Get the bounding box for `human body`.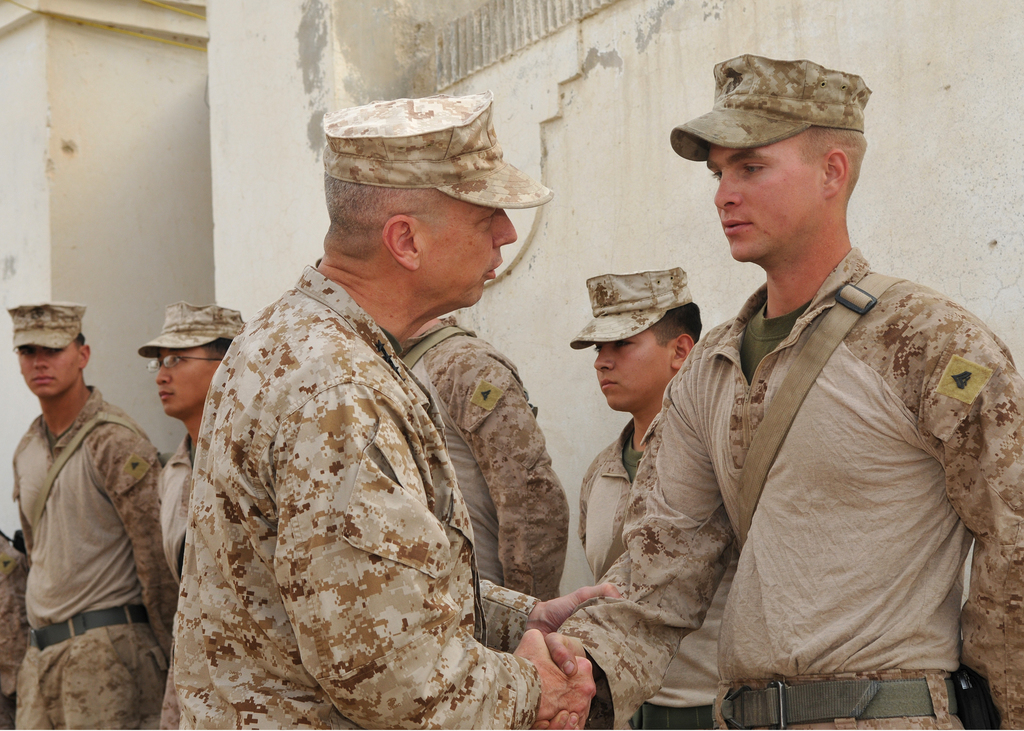
pyautogui.locateOnScreen(566, 266, 714, 582).
